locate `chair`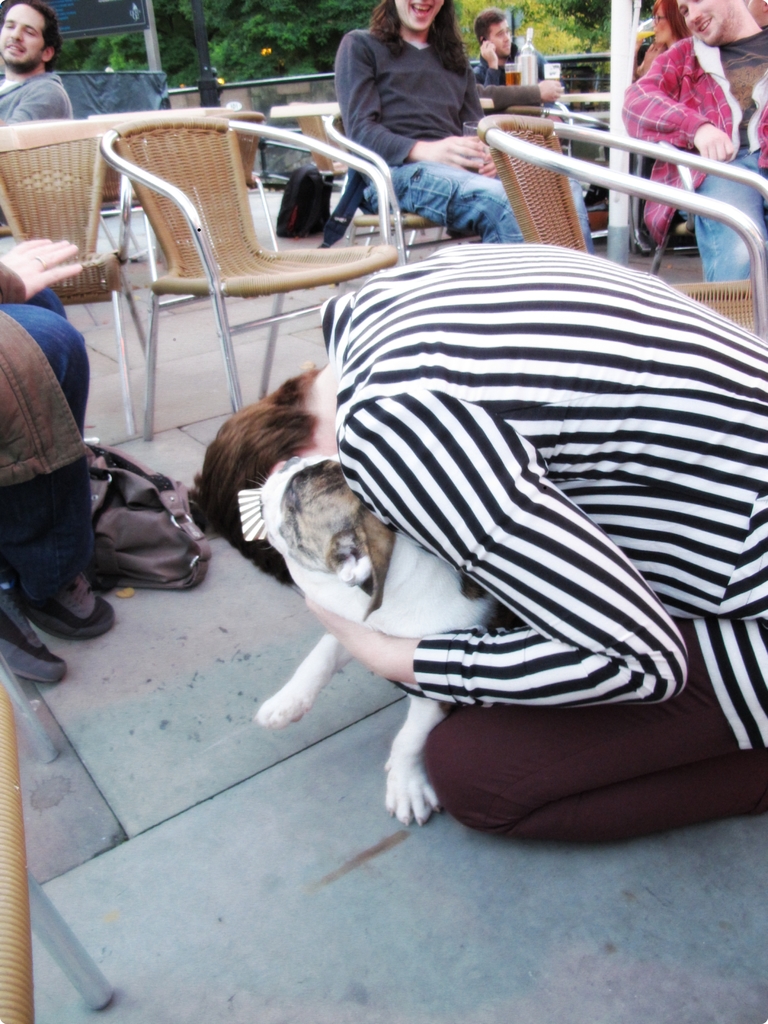
[x1=620, y1=134, x2=767, y2=278]
